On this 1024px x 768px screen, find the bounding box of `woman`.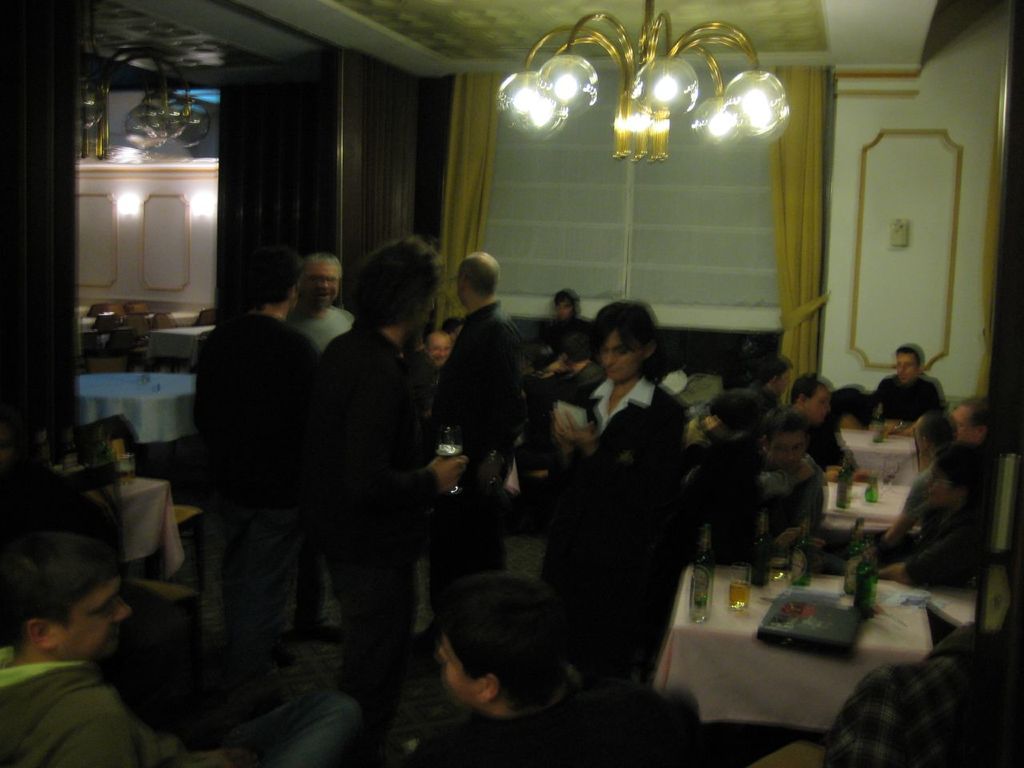
Bounding box: 288/226/445/750.
